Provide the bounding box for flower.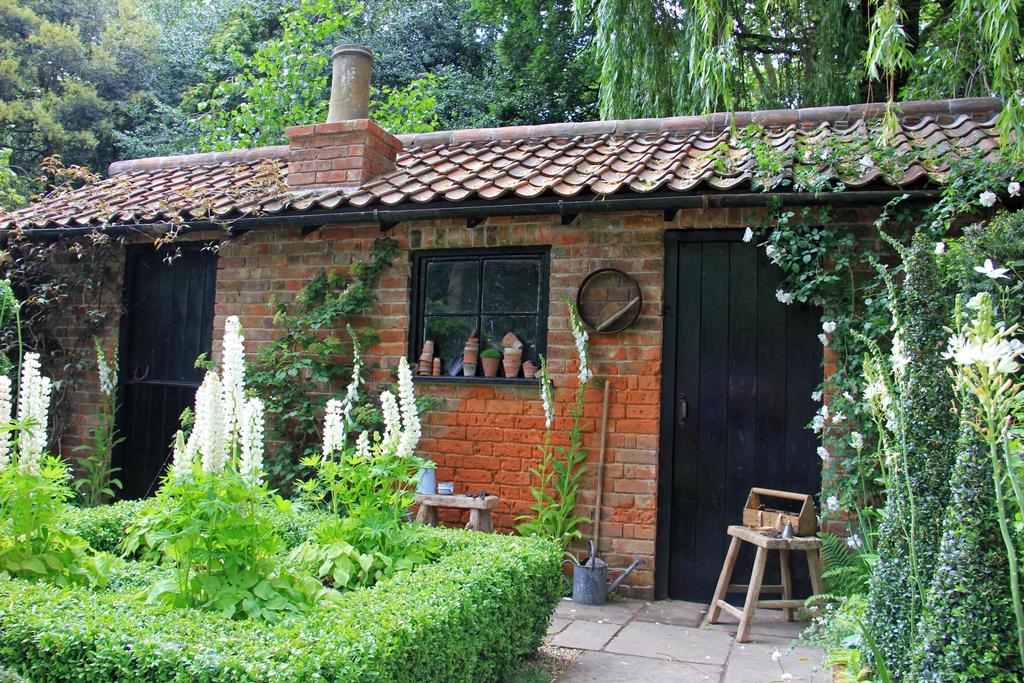
817 403 827 417.
